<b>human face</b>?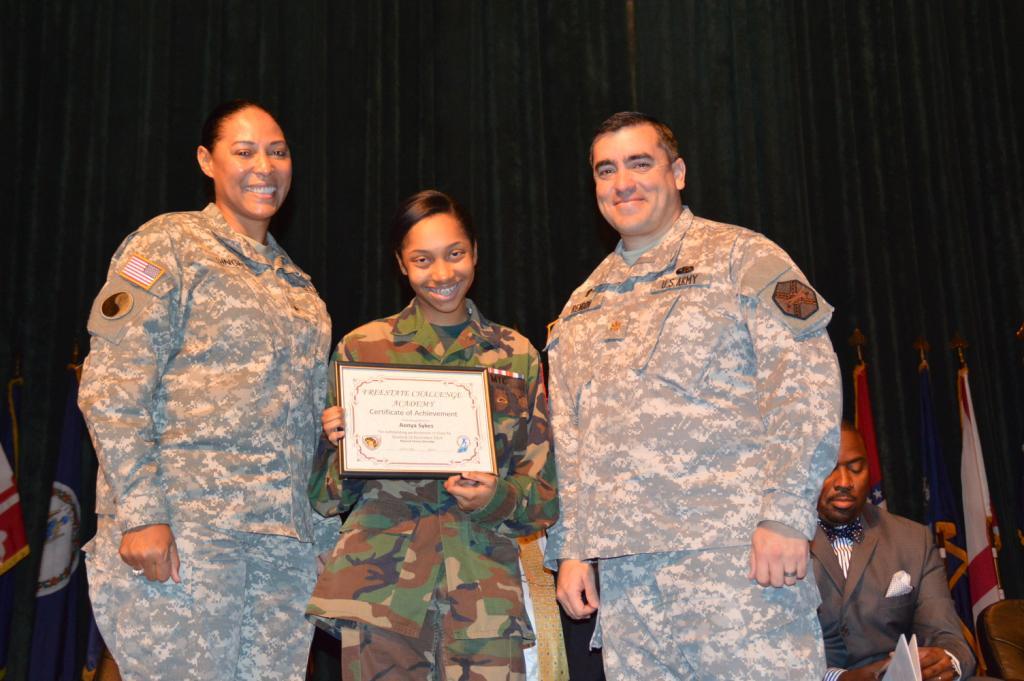
pyautogui.locateOnScreen(592, 130, 672, 234)
